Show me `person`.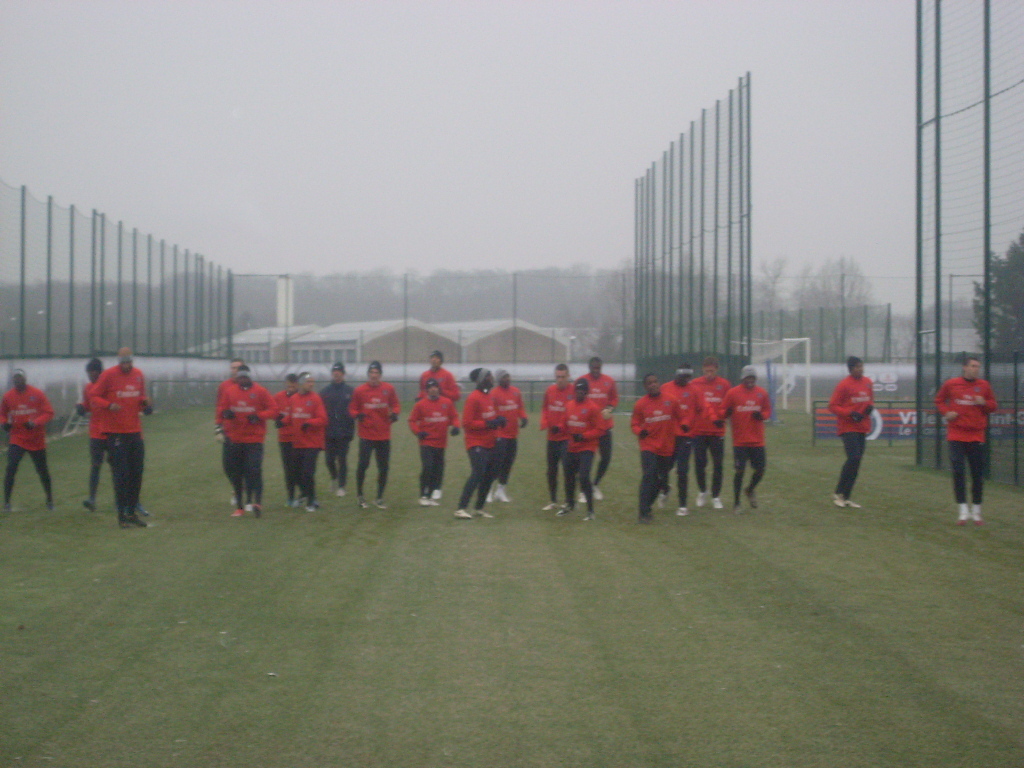
`person` is here: detection(931, 354, 999, 525).
